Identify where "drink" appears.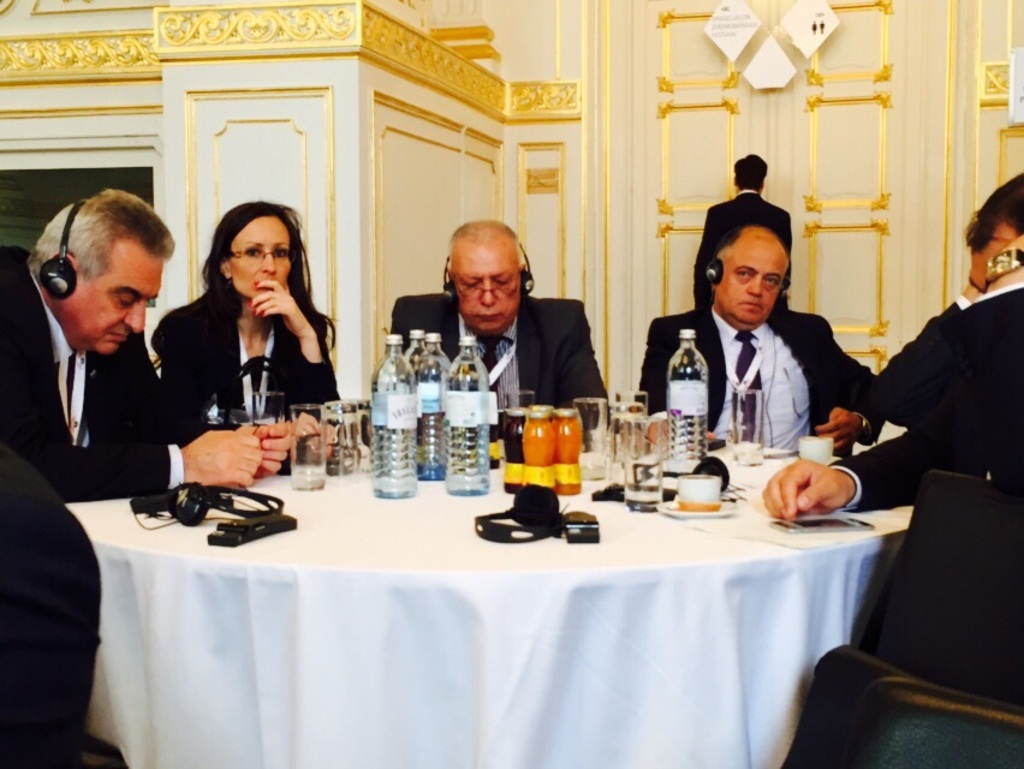
Appears at pyautogui.locateOnScreen(447, 334, 489, 497).
